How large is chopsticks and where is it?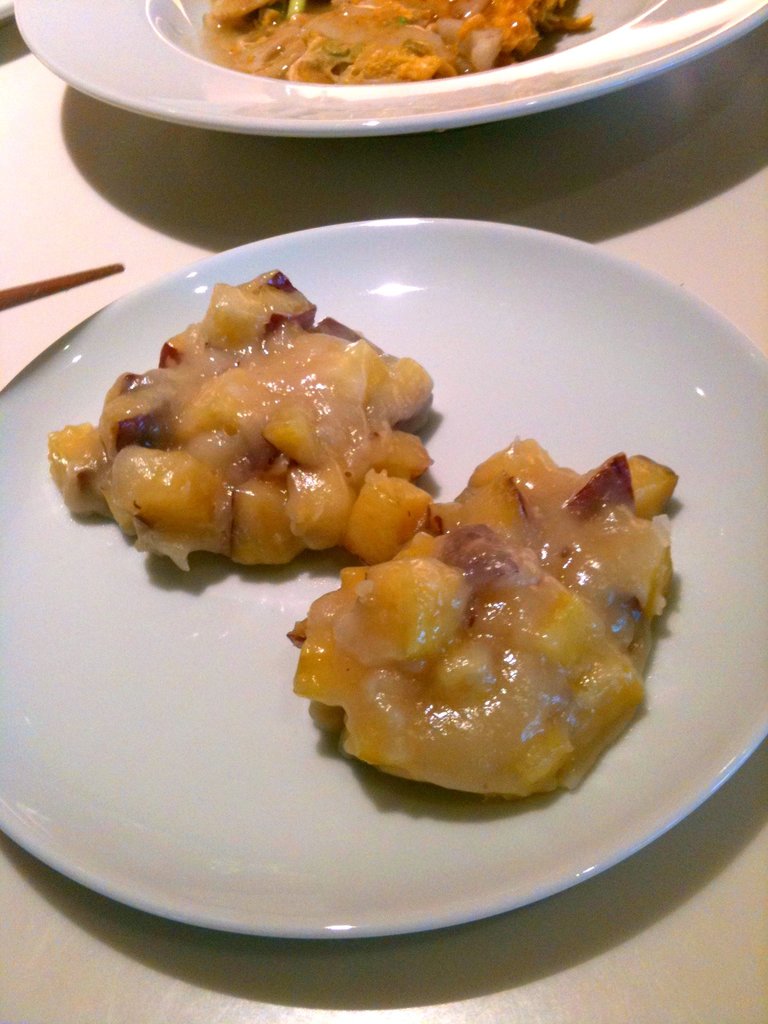
Bounding box: [left=0, top=264, right=121, bottom=309].
